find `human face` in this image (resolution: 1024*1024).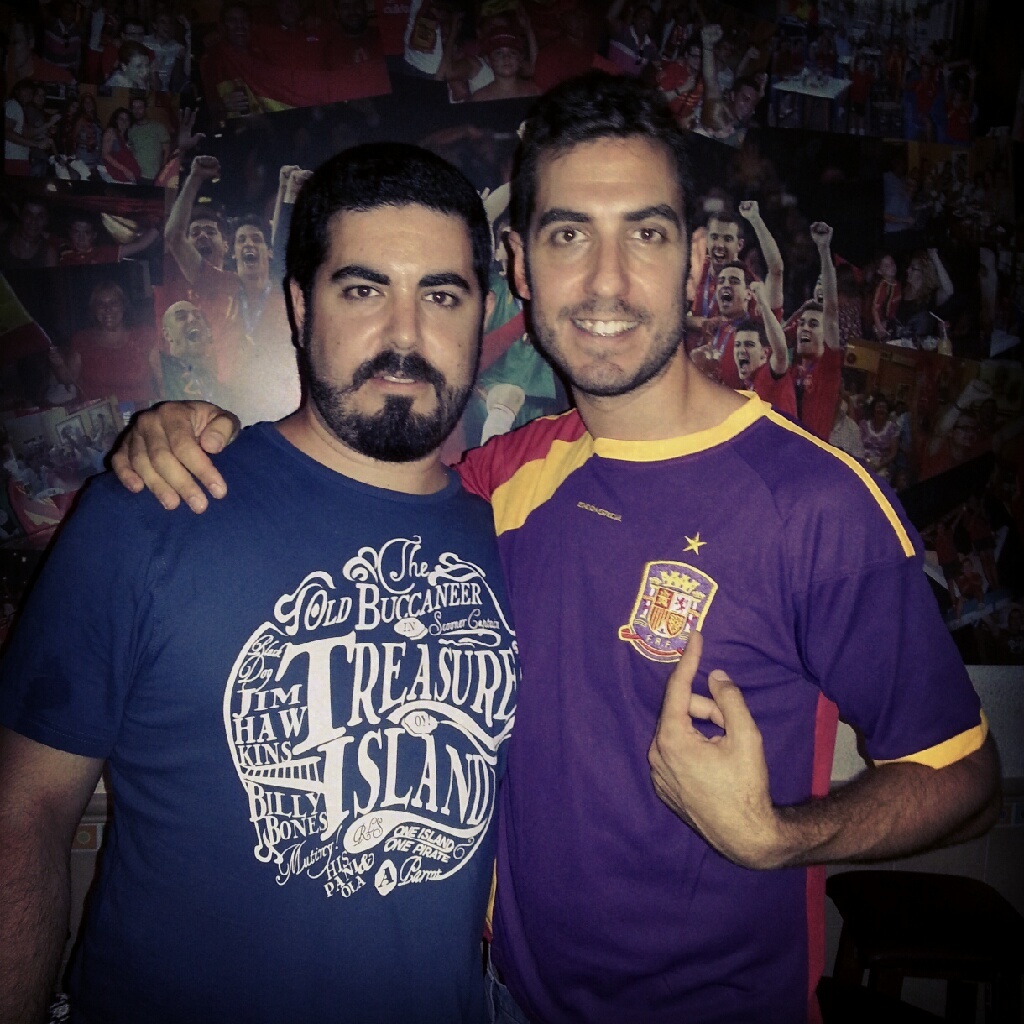
bbox(529, 141, 689, 395).
